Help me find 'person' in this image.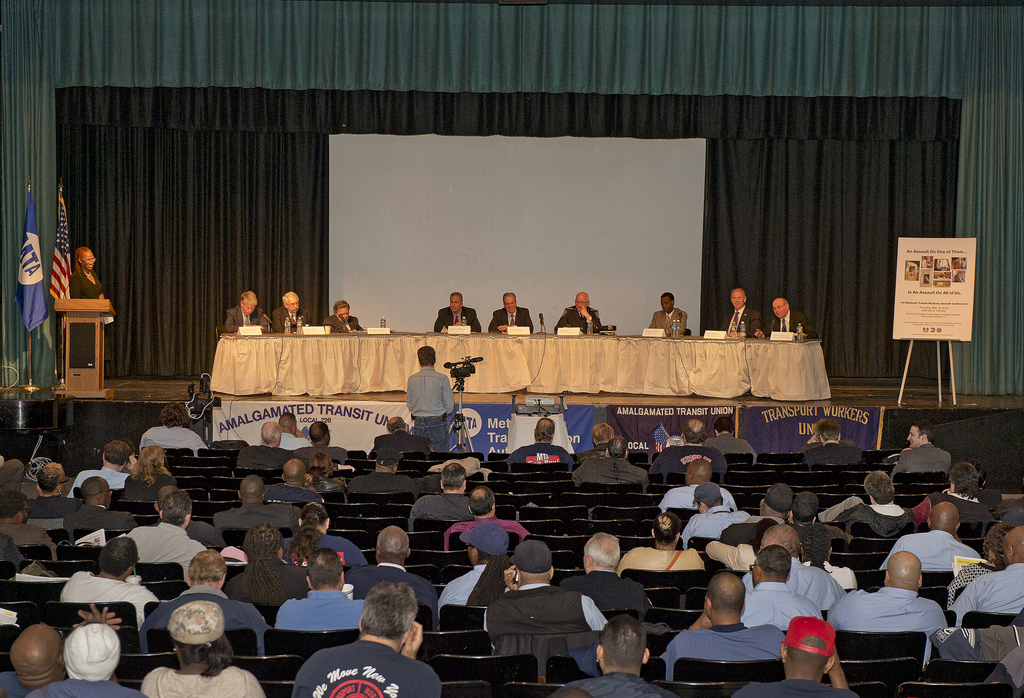
Found it: region(925, 460, 1012, 525).
